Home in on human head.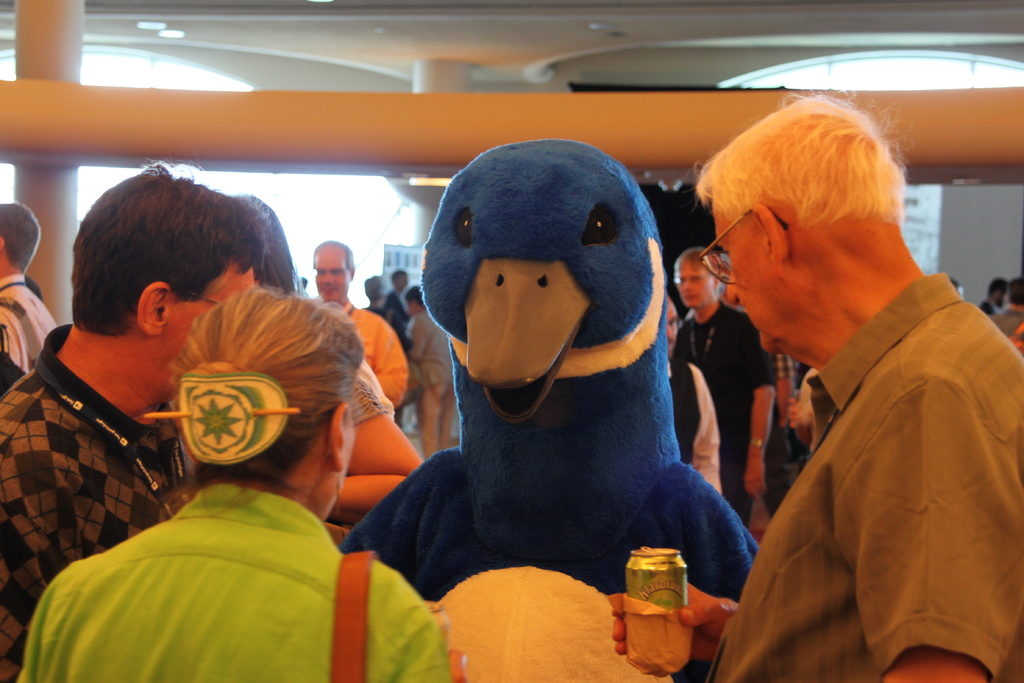
Homed in at l=400, t=285, r=430, b=314.
